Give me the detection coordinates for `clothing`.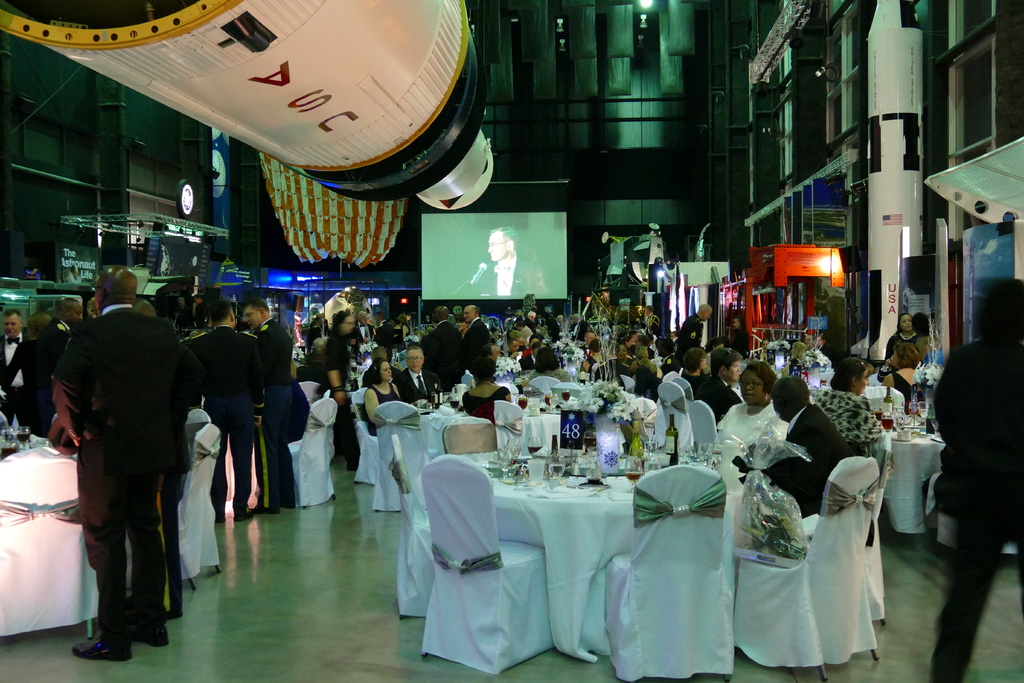
(left=190, top=320, right=262, bottom=509).
